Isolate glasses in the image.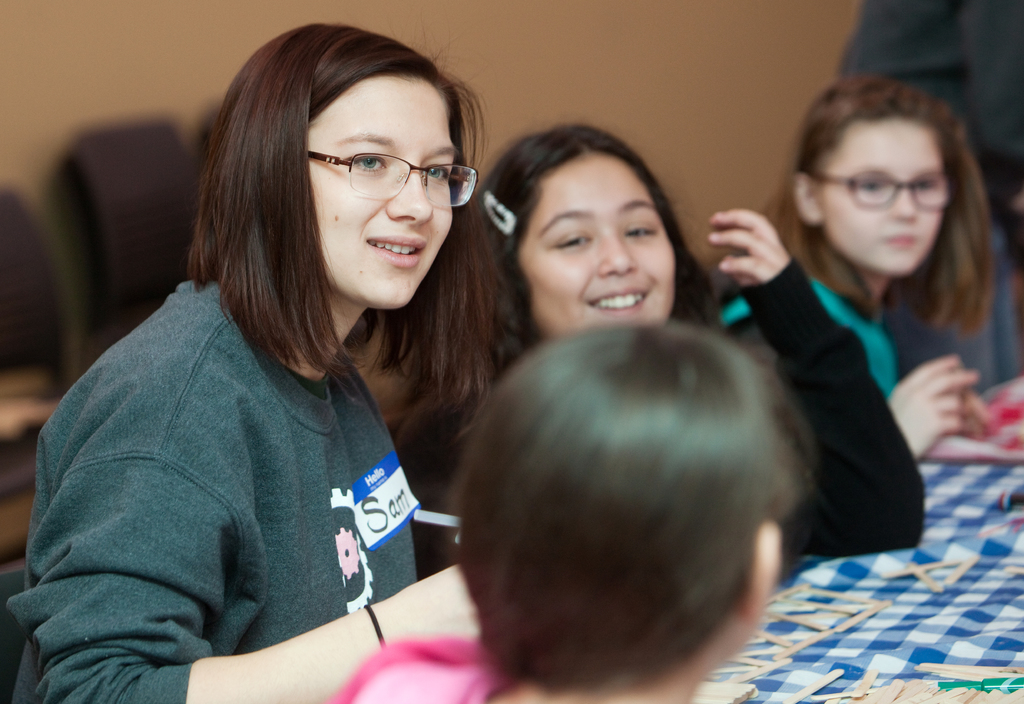
Isolated region: <bbox>801, 173, 956, 211</bbox>.
